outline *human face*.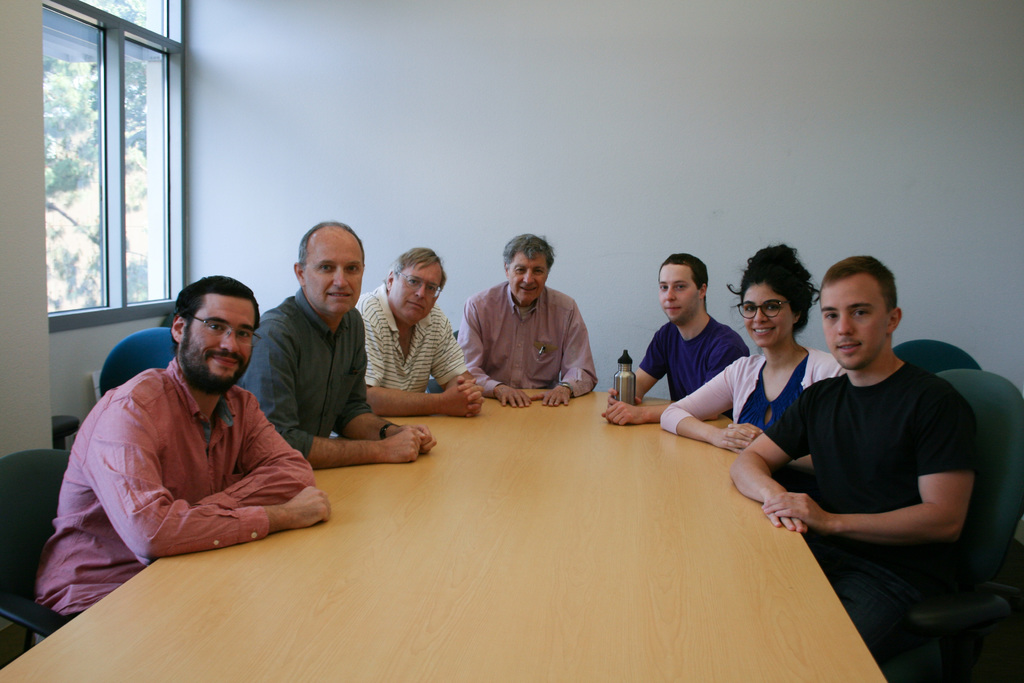
Outline: bbox=(660, 267, 698, 325).
